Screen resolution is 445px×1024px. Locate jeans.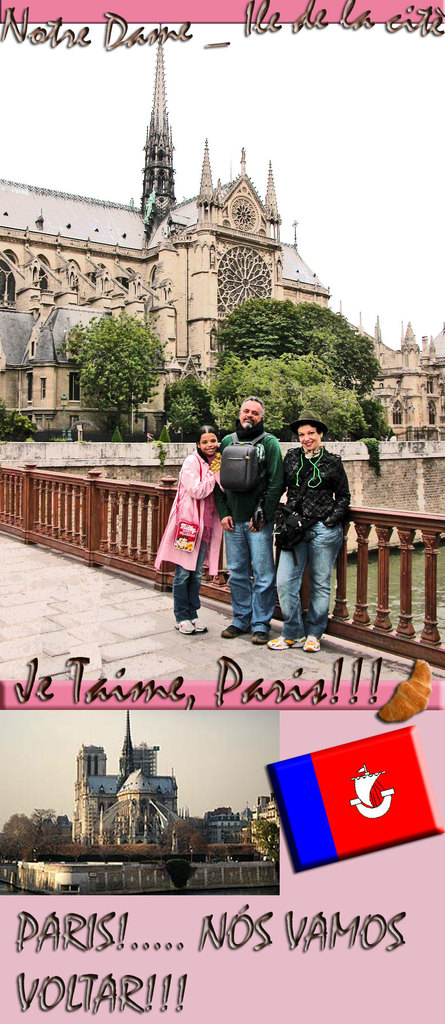
region(272, 519, 336, 625).
